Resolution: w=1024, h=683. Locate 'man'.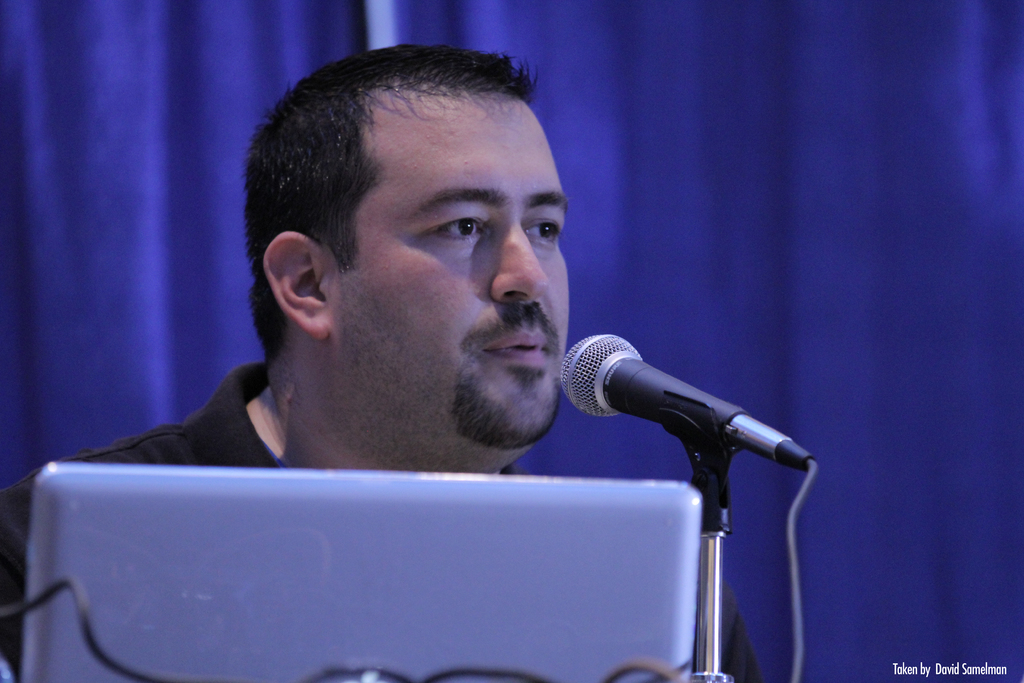
[x1=17, y1=45, x2=808, y2=680].
